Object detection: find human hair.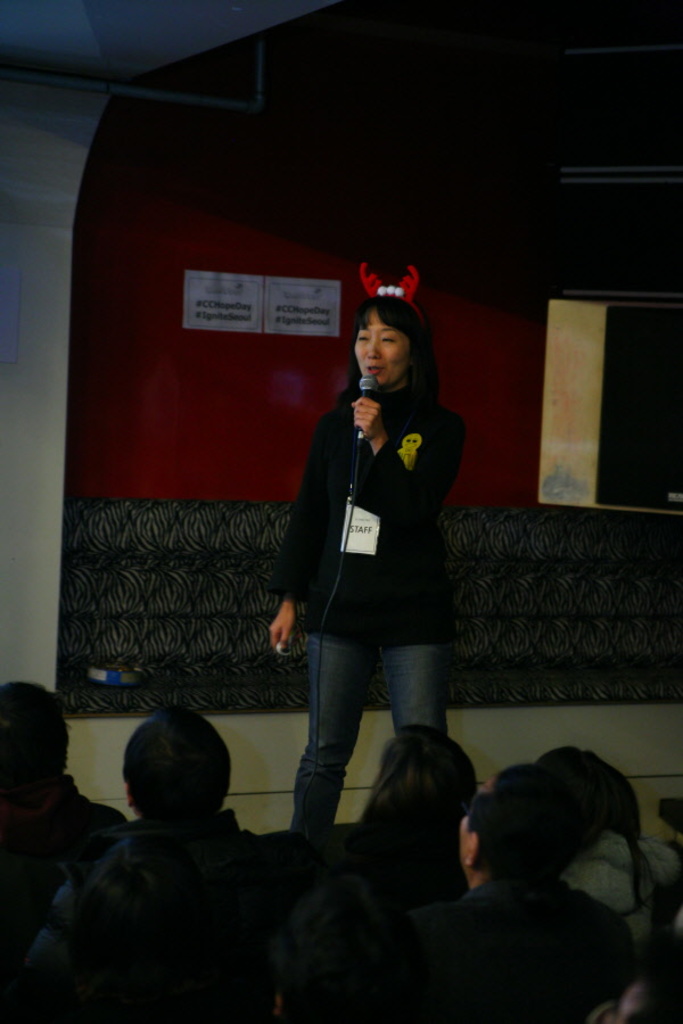
464, 765, 583, 877.
